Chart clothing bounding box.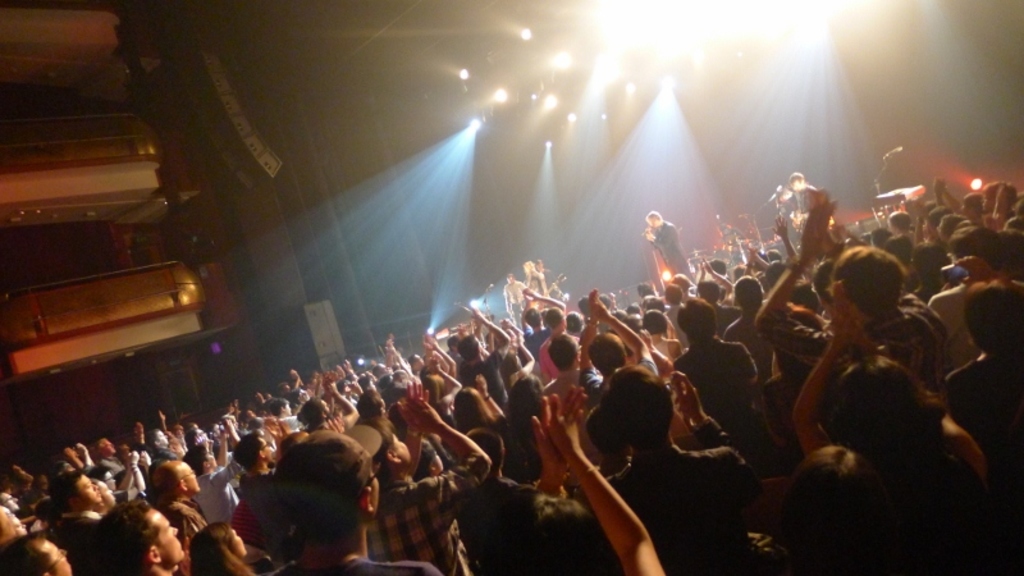
Charted: x1=653, y1=221, x2=692, y2=283.
